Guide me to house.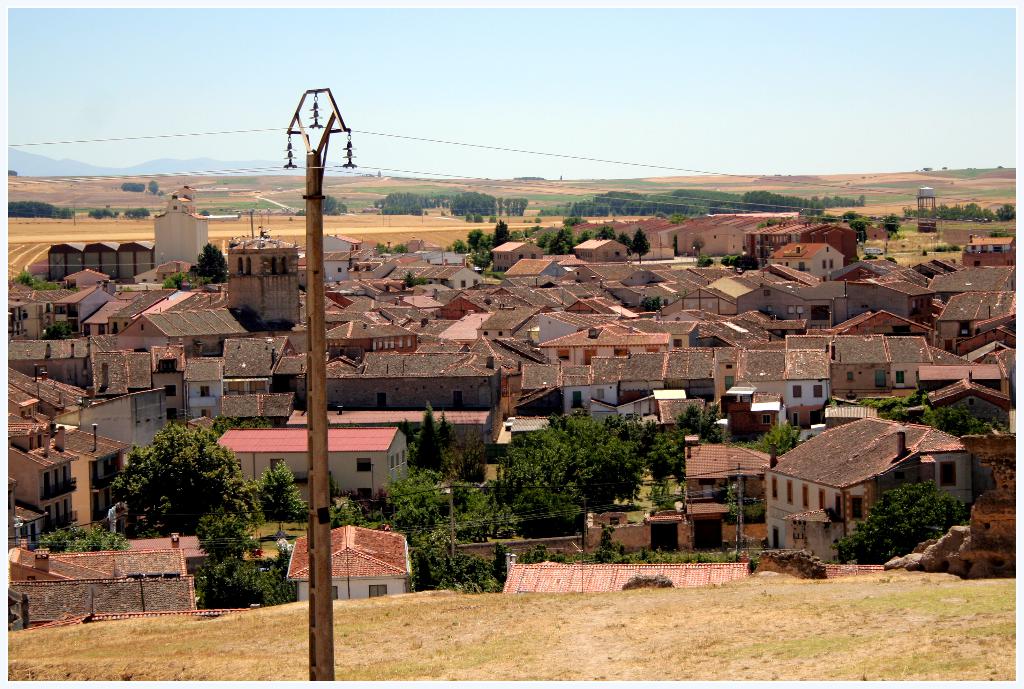
Guidance: 219 340 295 425.
